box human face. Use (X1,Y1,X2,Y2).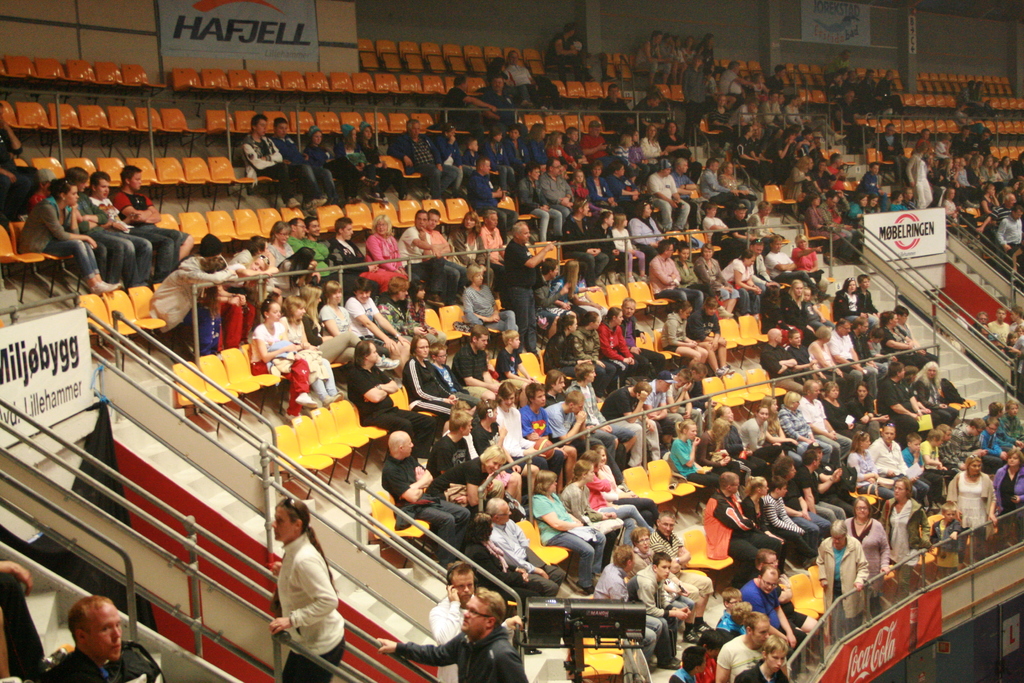
(884,427,893,442).
